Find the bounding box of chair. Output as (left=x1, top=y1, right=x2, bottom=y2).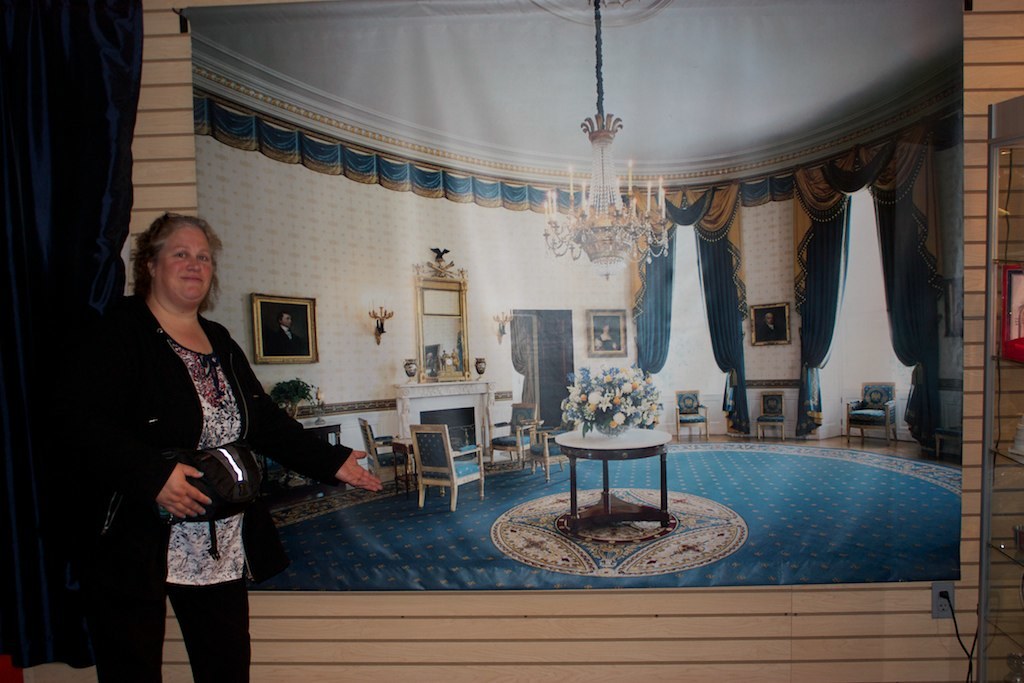
(left=754, top=388, right=788, bottom=442).
